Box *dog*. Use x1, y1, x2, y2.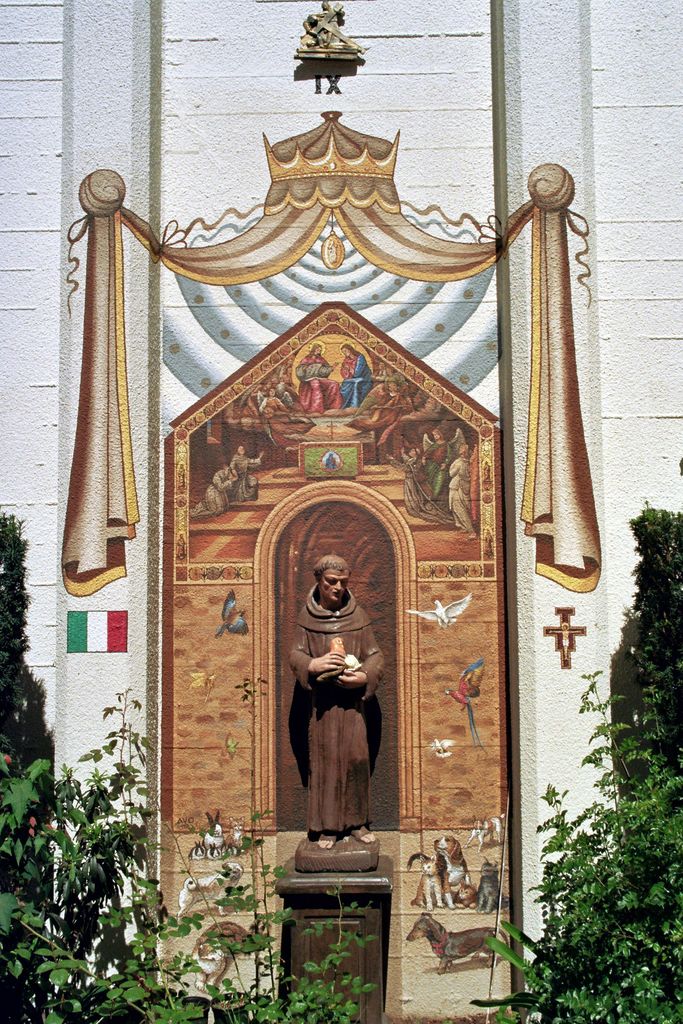
406, 914, 511, 975.
